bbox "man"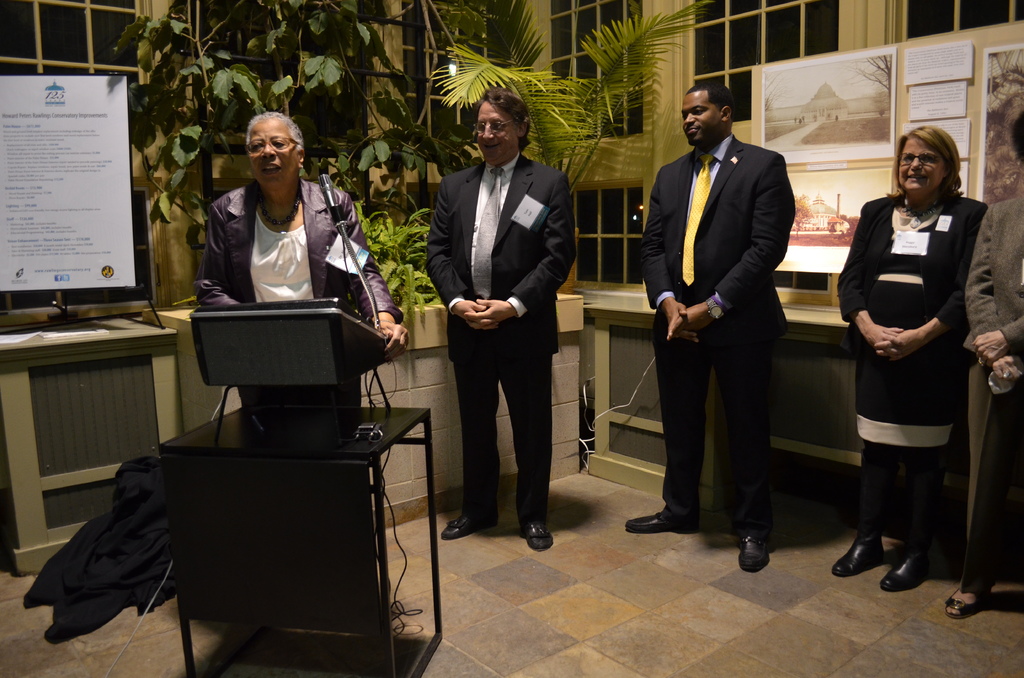
select_region(417, 79, 572, 565)
